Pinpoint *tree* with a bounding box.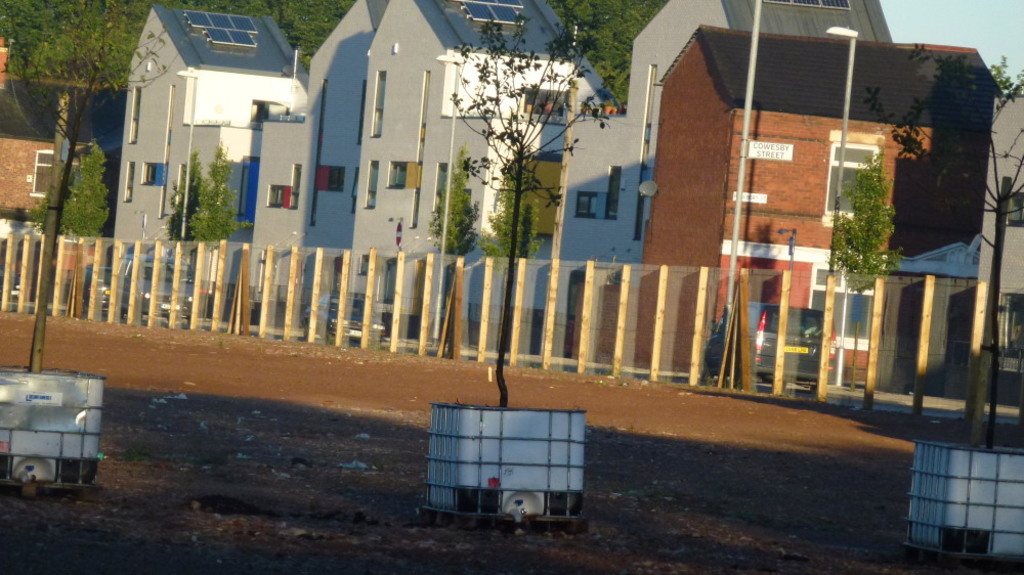
left=828, top=162, right=903, bottom=391.
